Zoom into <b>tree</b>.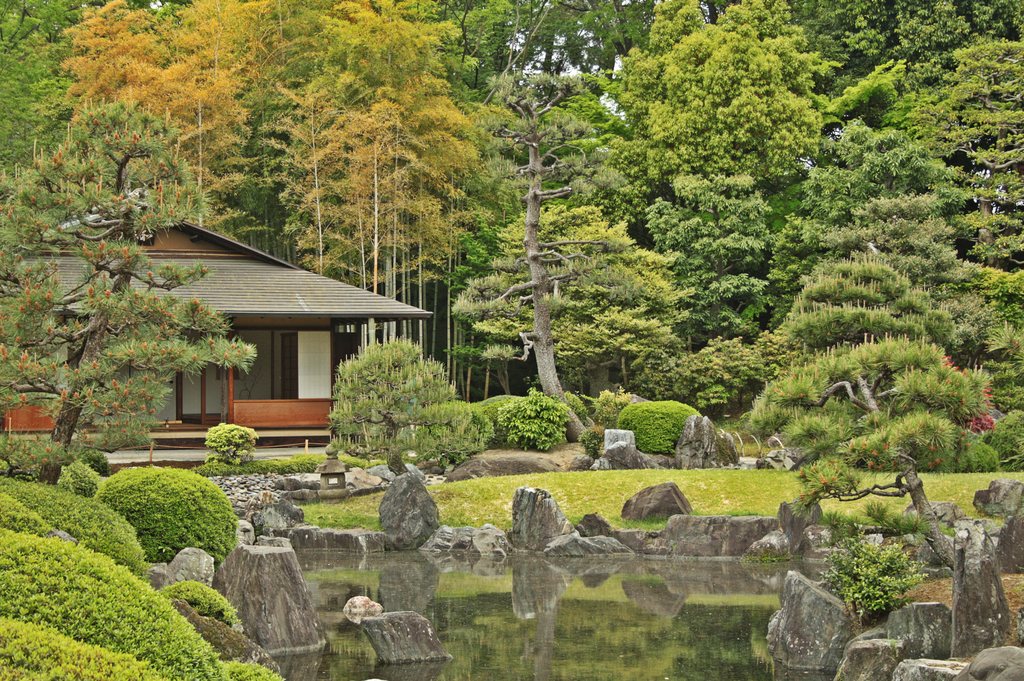
Zoom target: box(742, 255, 995, 567).
